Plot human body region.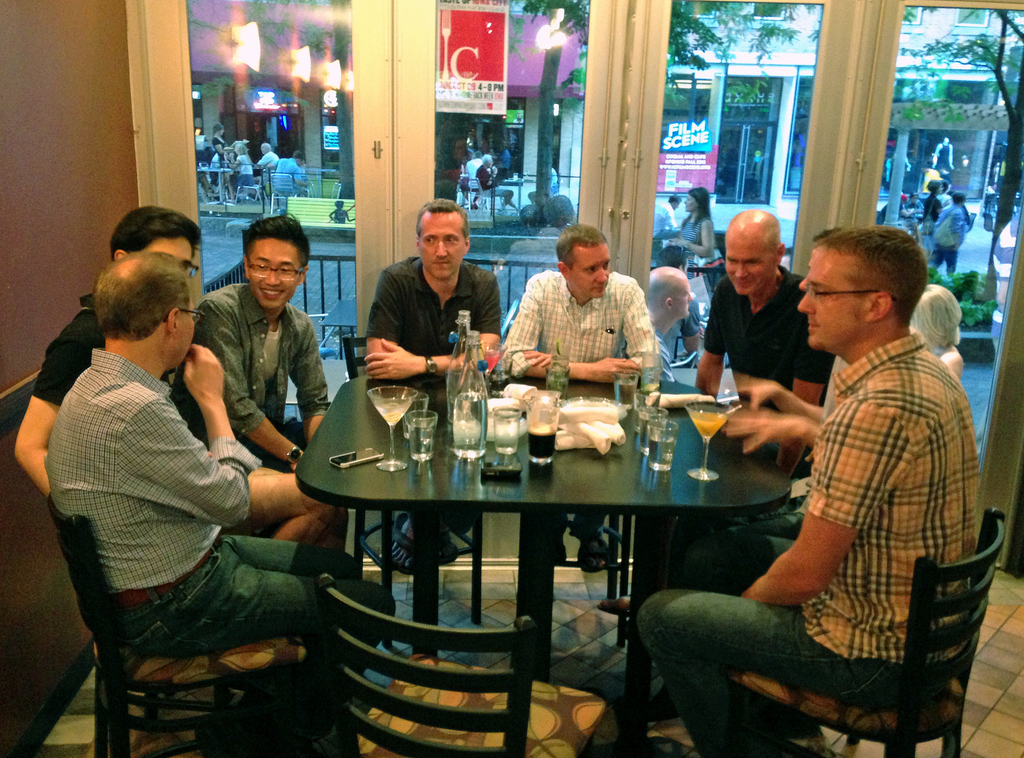
Plotted at left=365, top=196, right=493, bottom=378.
